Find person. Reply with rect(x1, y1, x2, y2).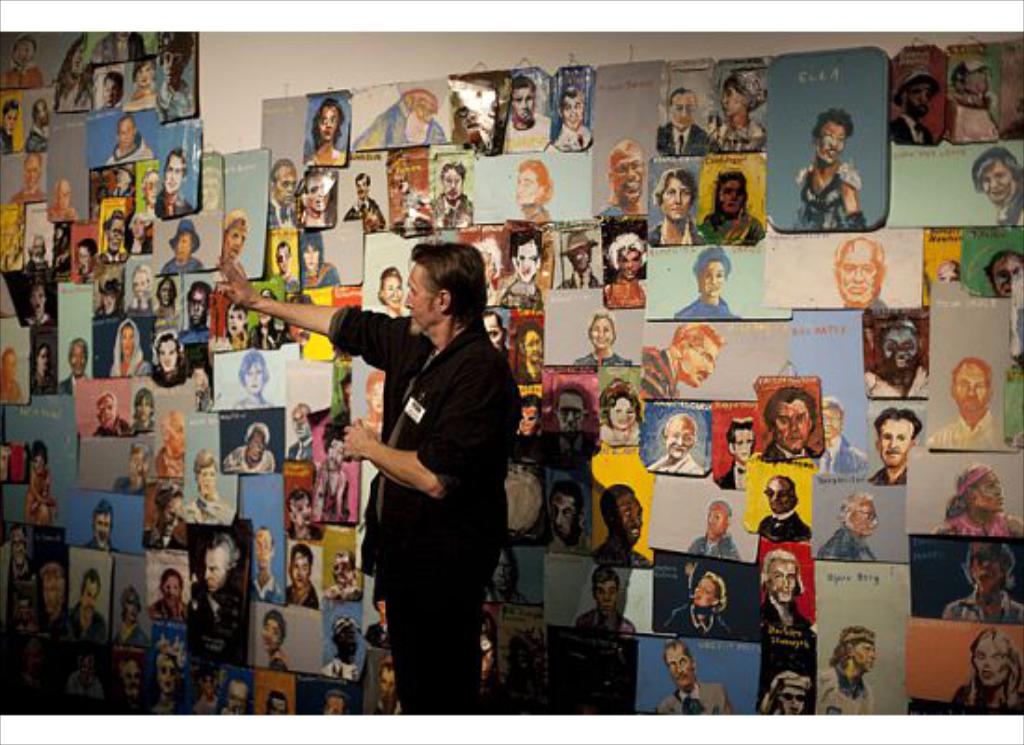
rect(760, 382, 825, 469).
